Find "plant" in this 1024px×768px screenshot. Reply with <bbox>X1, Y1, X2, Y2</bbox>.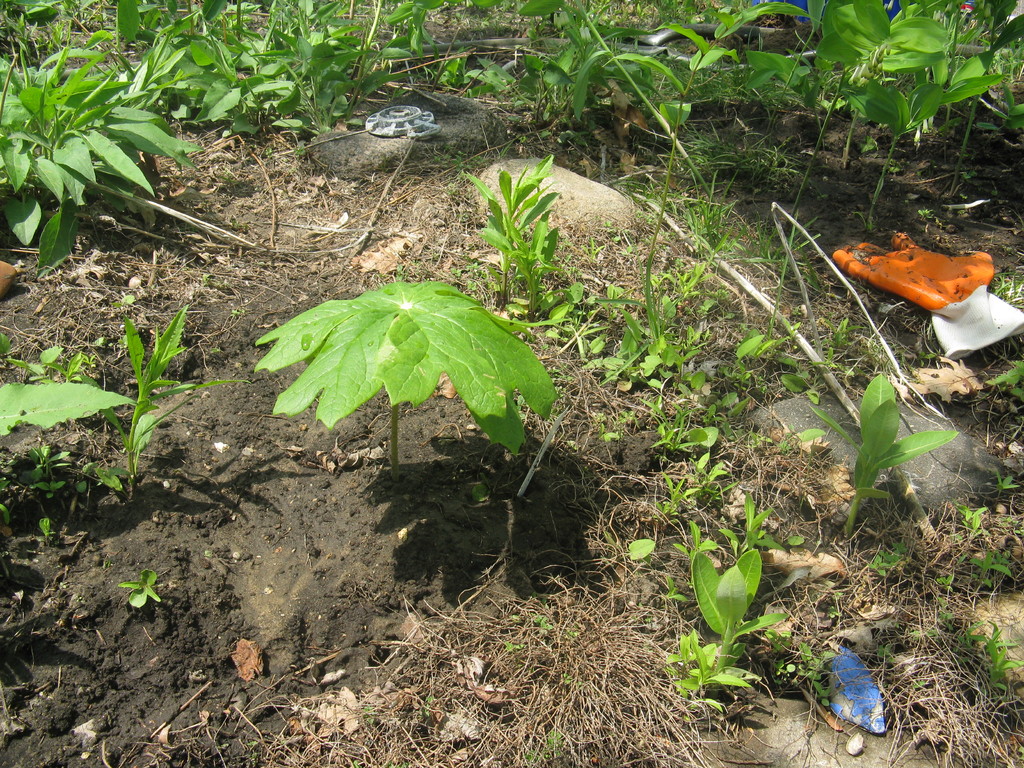
<bbox>986, 356, 1023, 404</bbox>.
